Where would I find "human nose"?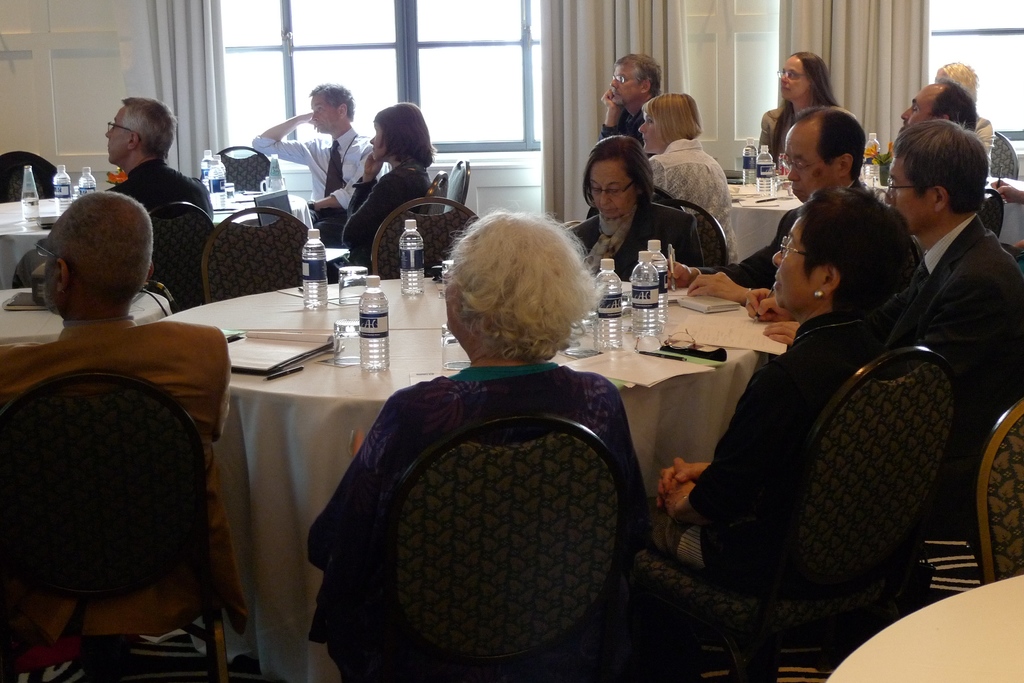
At bbox(597, 189, 611, 207).
